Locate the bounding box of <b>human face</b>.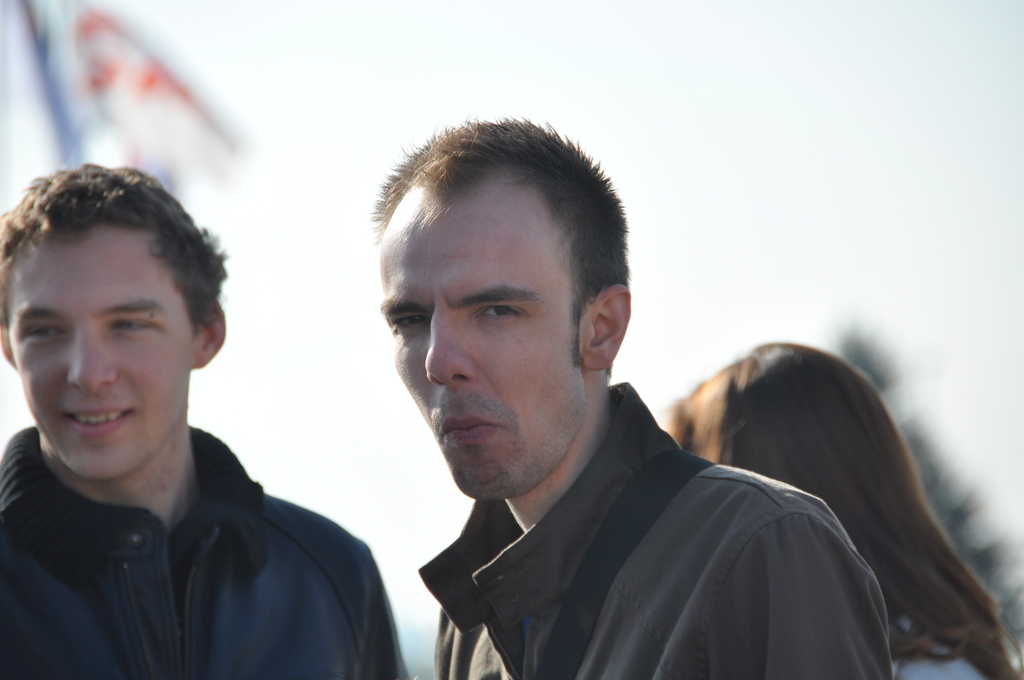
Bounding box: pyautogui.locateOnScreen(380, 185, 591, 495).
